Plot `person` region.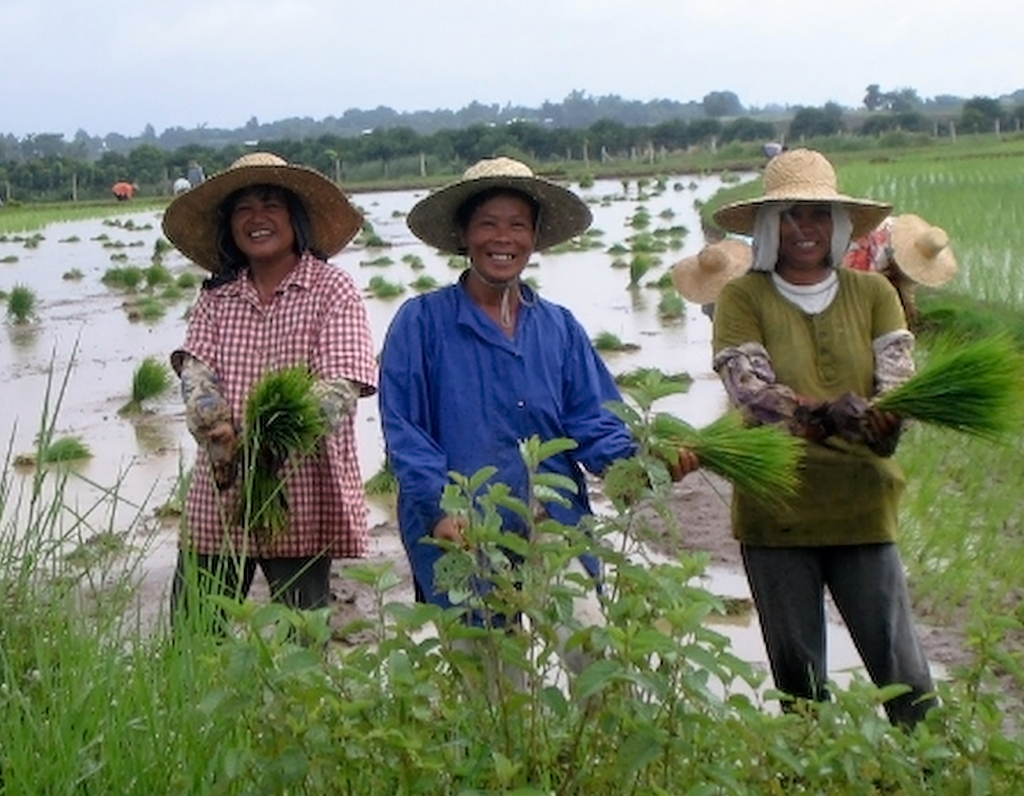
Plotted at 168, 150, 372, 668.
